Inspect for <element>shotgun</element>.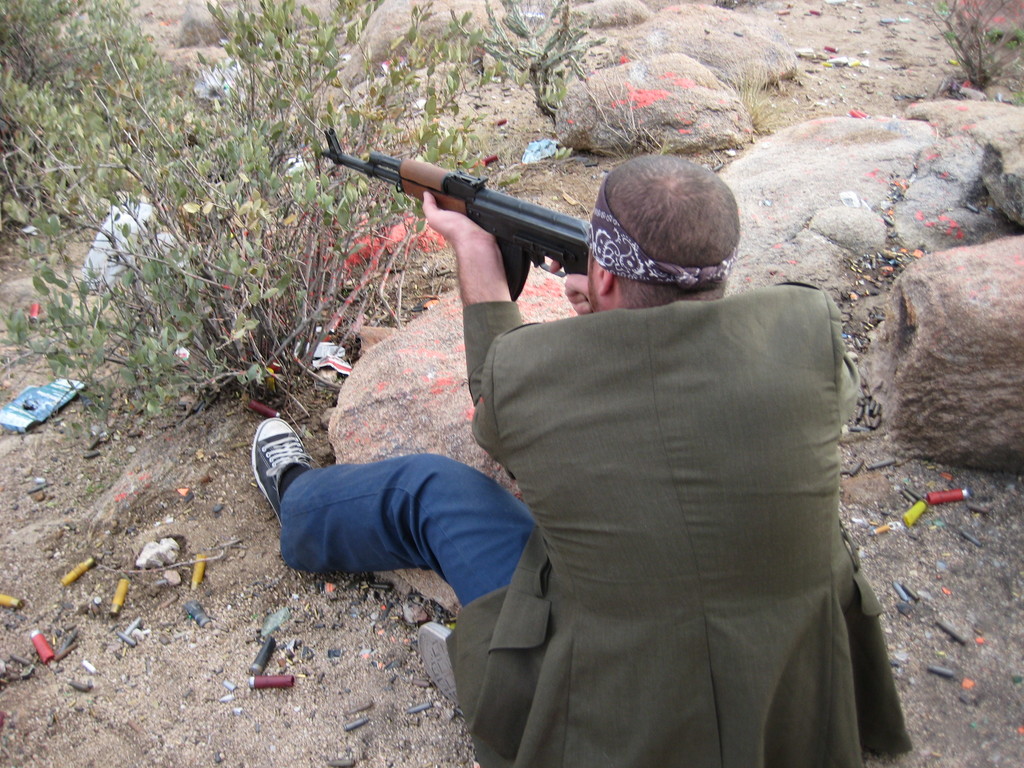
Inspection: <box>317,124,592,302</box>.
